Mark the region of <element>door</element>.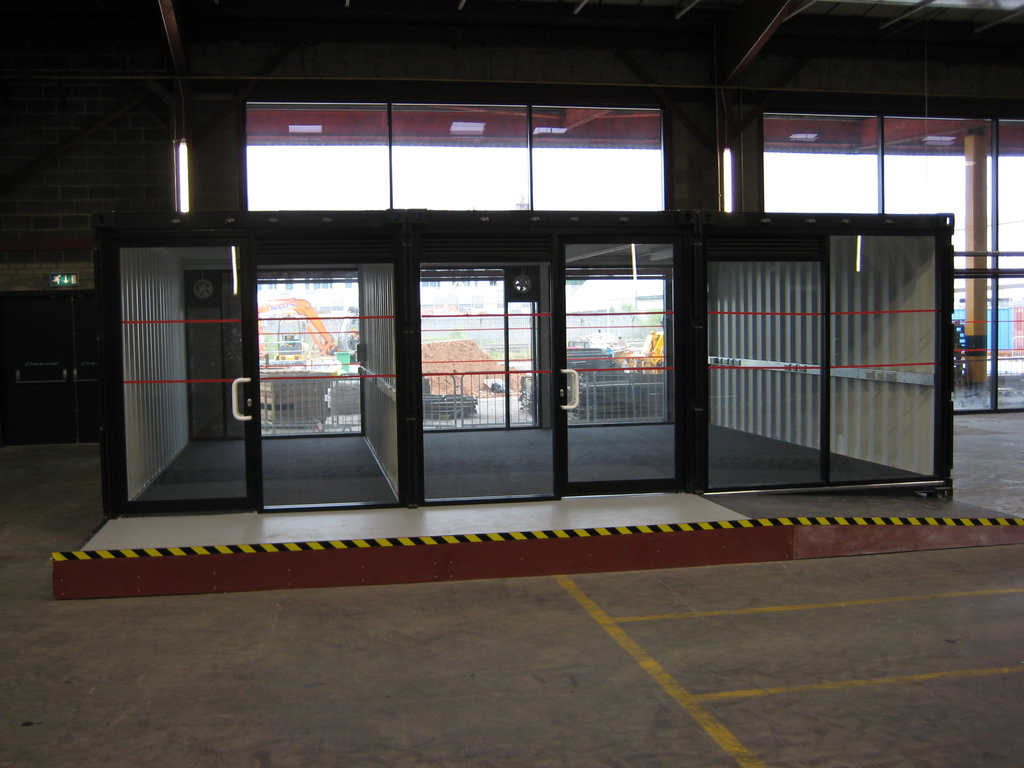
Region: [415, 237, 689, 501].
